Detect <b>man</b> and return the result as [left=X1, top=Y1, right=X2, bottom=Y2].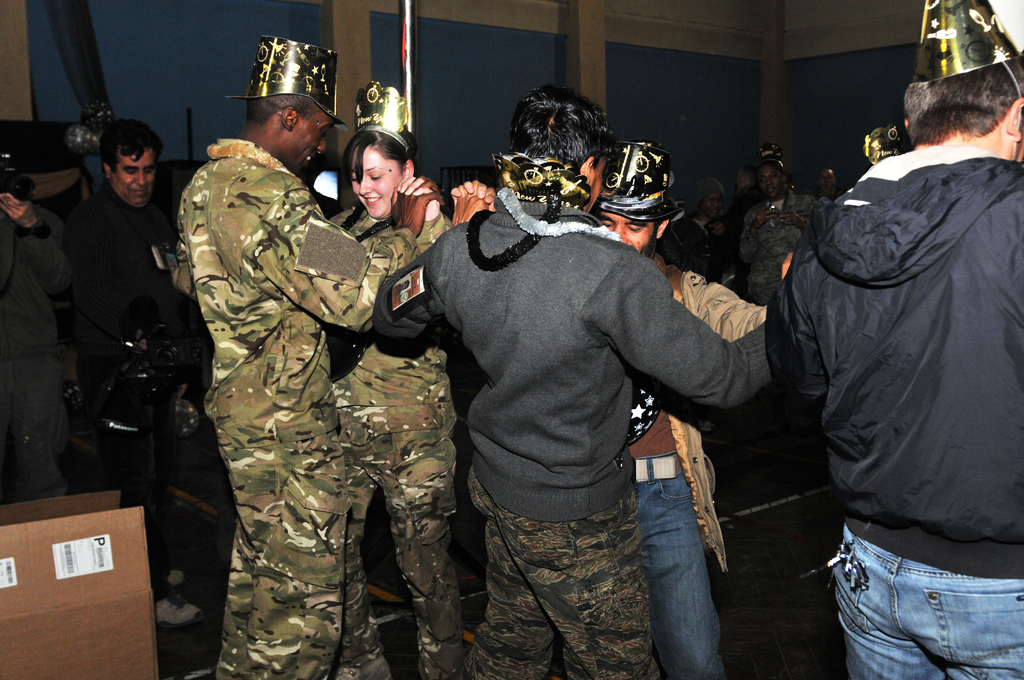
[left=771, top=30, right=1023, bottom=667].
